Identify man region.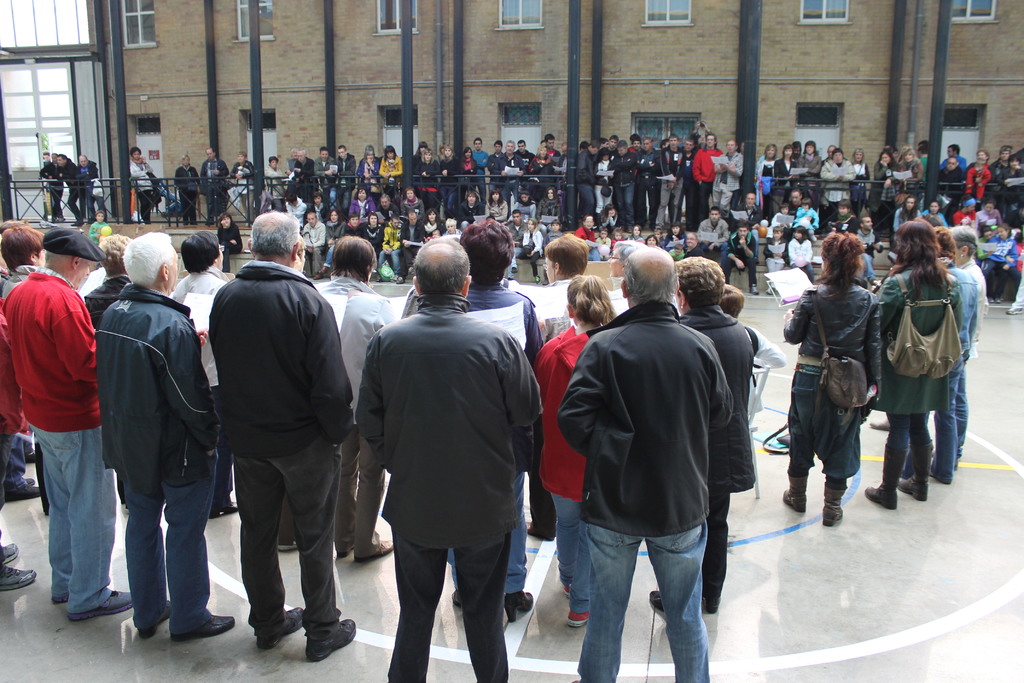
Region: [134,140,155,222].
